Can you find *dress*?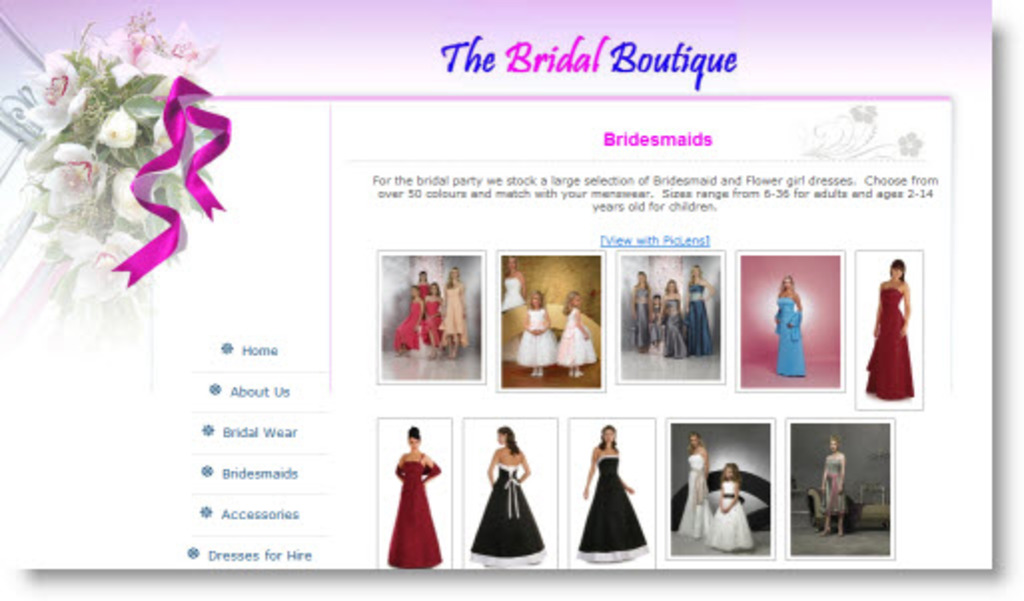
Yes, bounding box: left=417, top=284, right=429, bottom=298.
